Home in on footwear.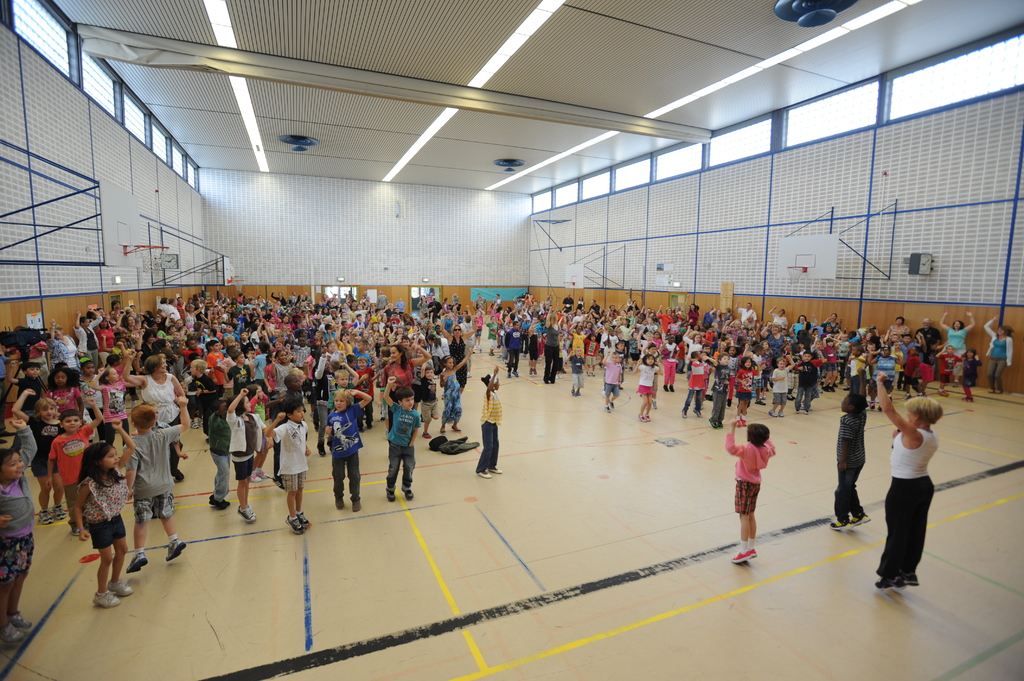
Homed in at box(867, 402, 875, 410).
